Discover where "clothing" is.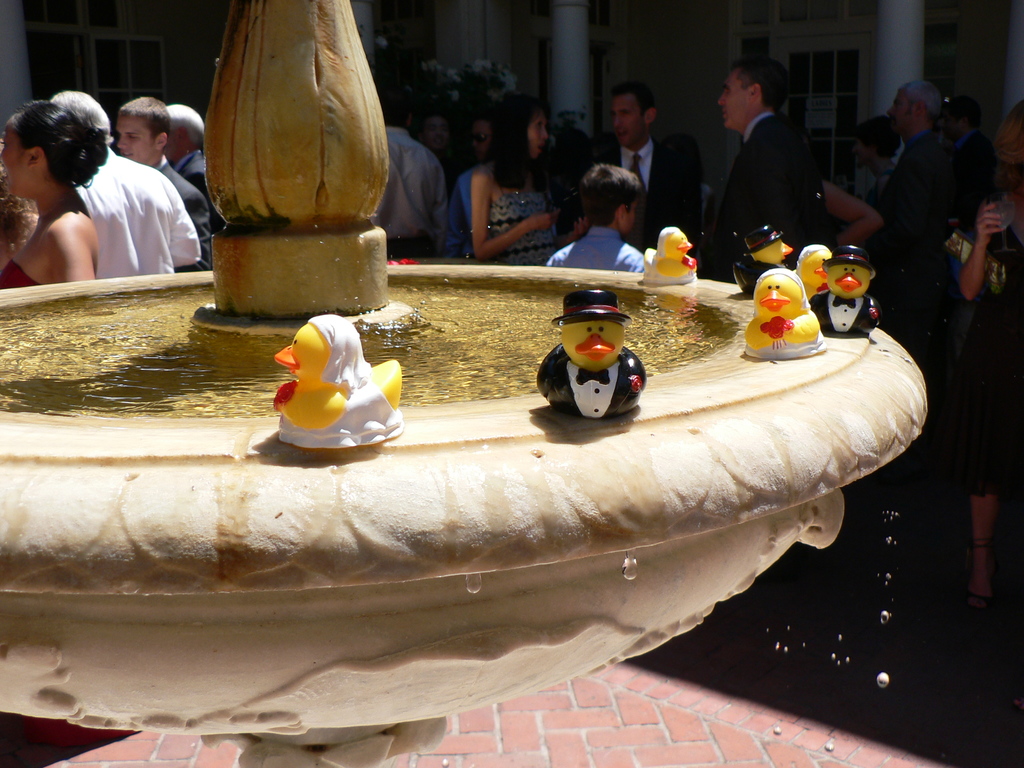
Discovered at x1=369, y1=124, x2=442, y2=259.
